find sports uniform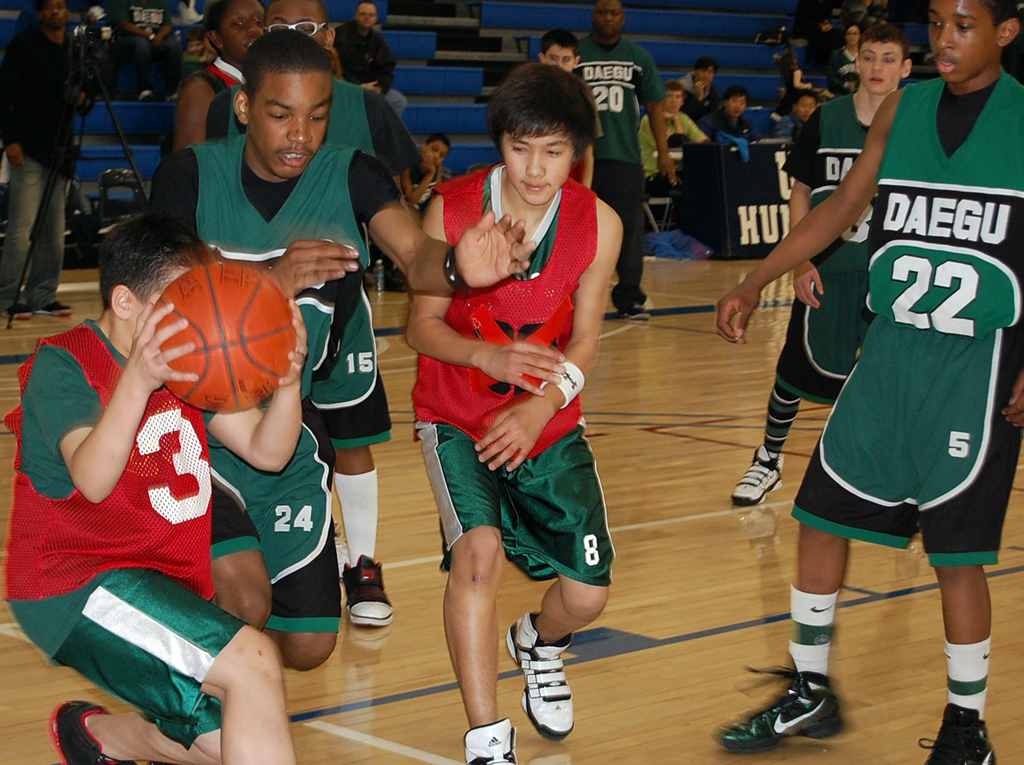
select_region(150, 128, 396, 440)
